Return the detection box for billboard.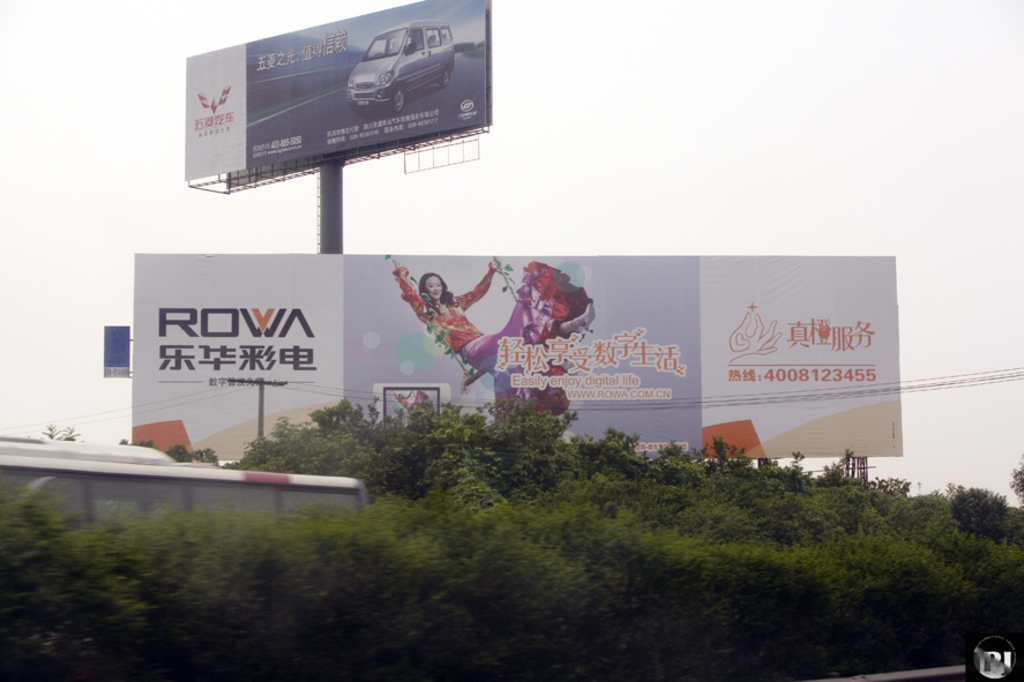
region(136, 255, 902, 473).
